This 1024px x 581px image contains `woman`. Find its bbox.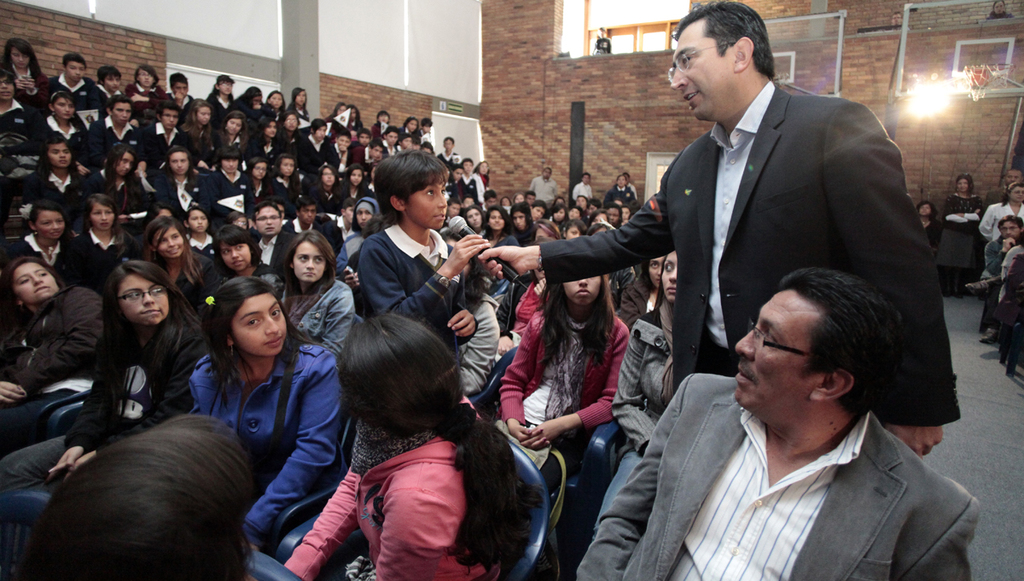
bbox=(82, 137, 143, 221).
